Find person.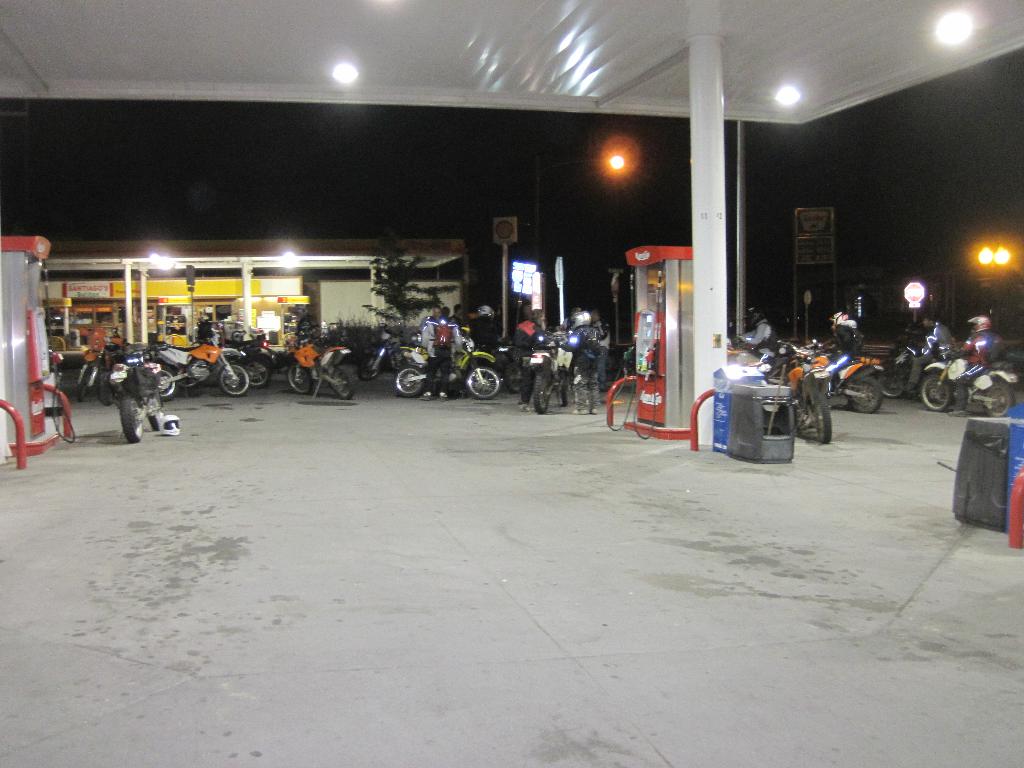
l=909, t=317, r=960, b=389.
